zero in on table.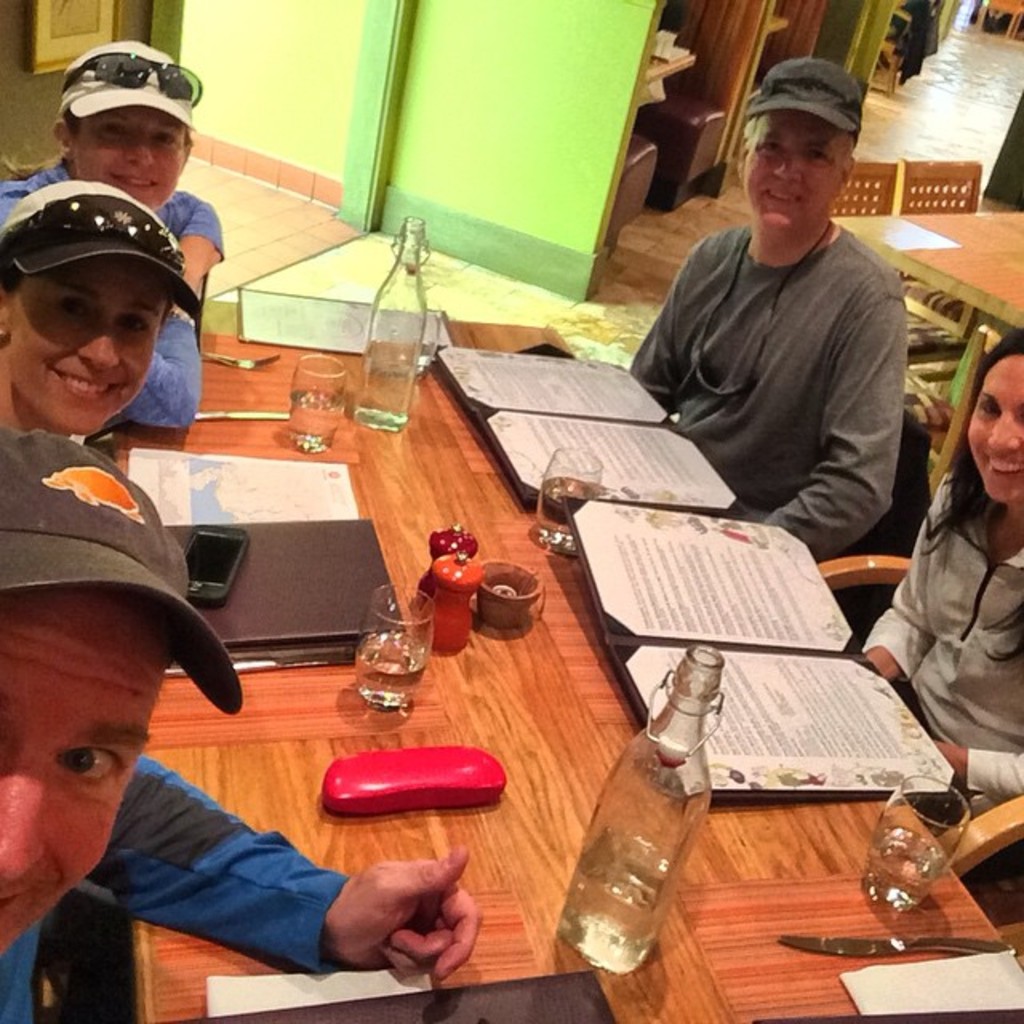
Zeroed in: <bbox>18, 363, 918, 1003</bbox>.
